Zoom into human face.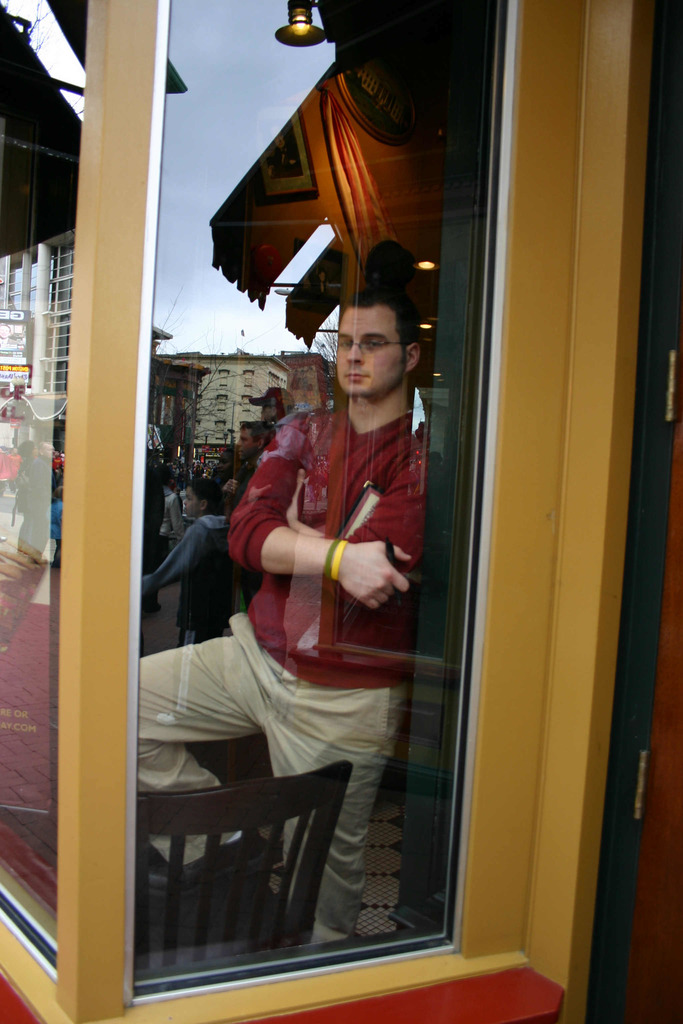
Zoom target: [334, 309, 401, 398].
